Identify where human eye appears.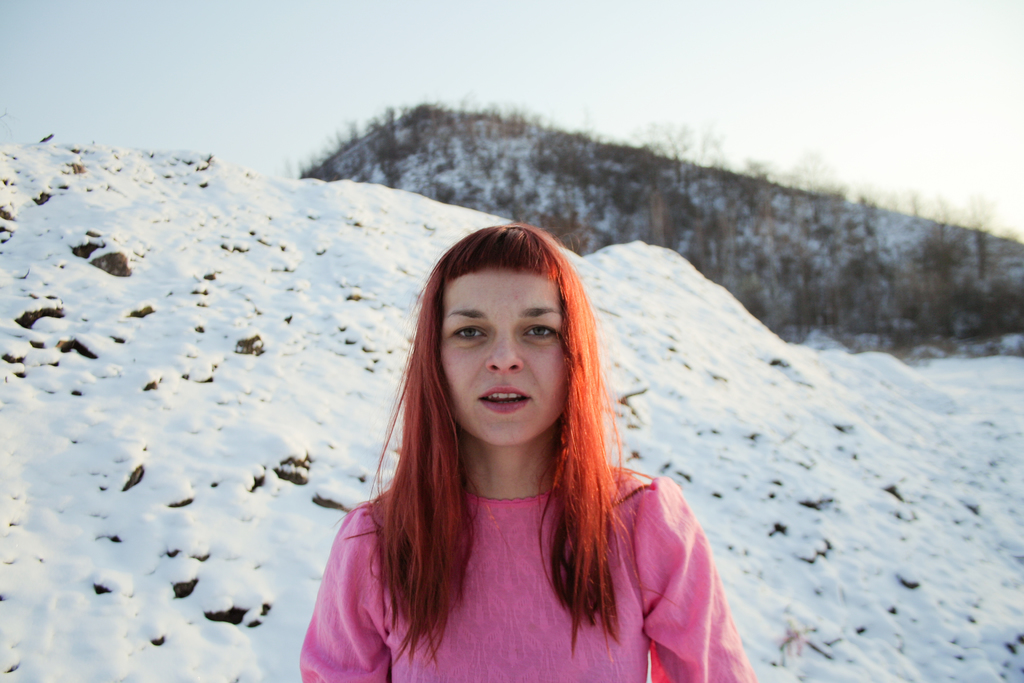
Appears at {"left": 517, "top": 318, "right": 566, "bottom": 345}.
